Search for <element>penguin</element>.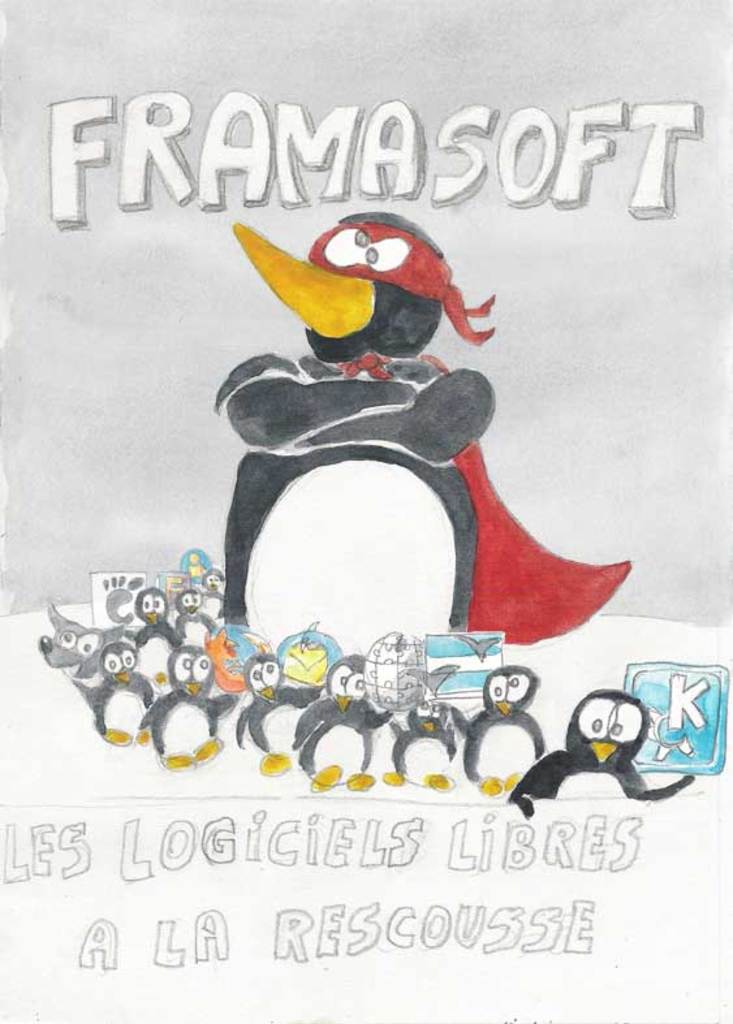
Found at rect(505, 691, 689, 824).
